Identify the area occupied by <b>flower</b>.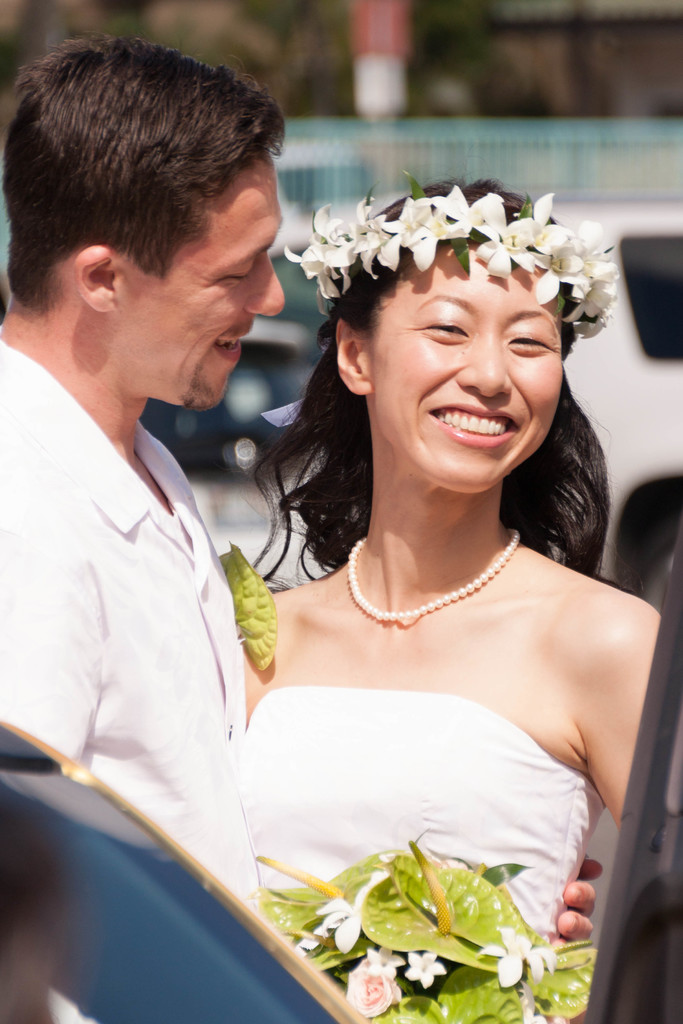
Area: BBox(345, 963, 394, 1020).
